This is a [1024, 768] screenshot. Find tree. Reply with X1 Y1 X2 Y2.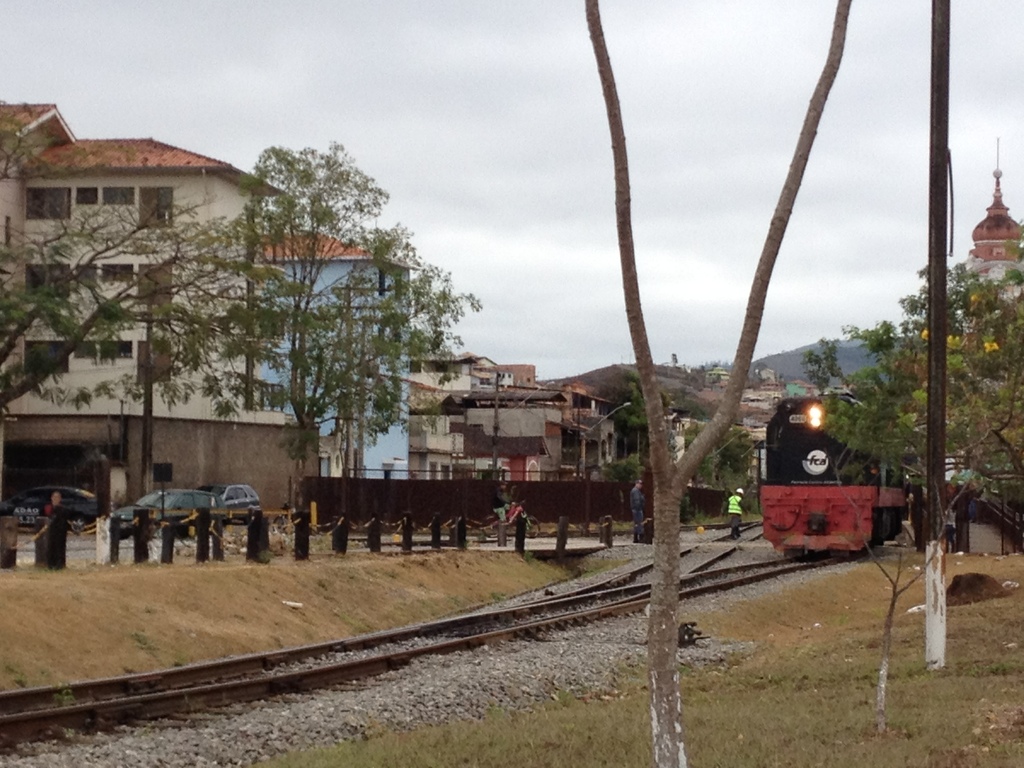
177 141 458 527.
